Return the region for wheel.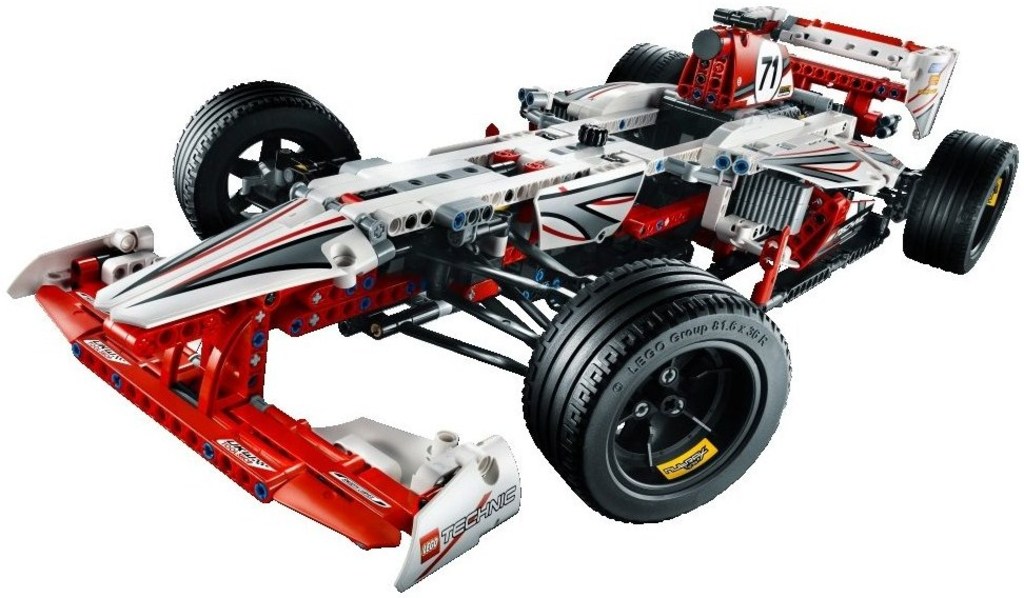
x1=534 y1=266 x2=793 y2=522.
